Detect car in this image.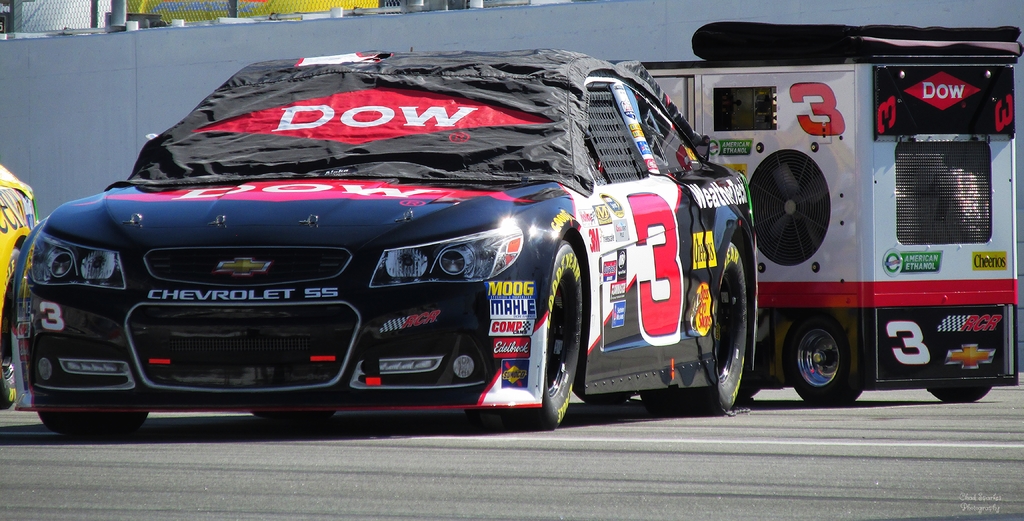
Detection: region(0, 165, 45, 410).
